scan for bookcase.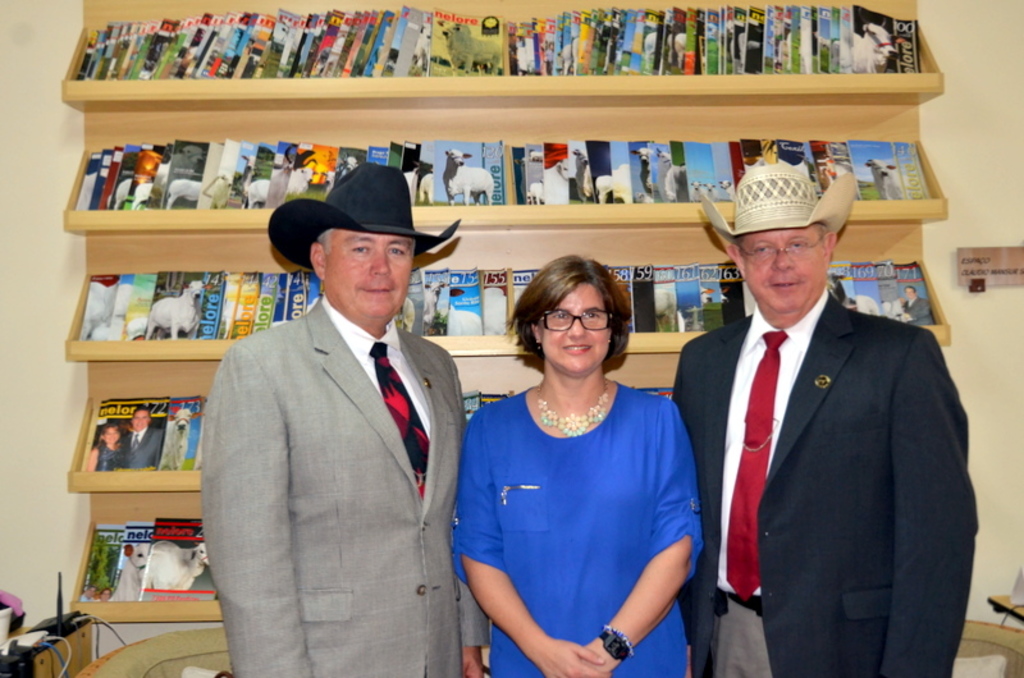
Scan result: {"x1": 60, "y1": 0, "x2": 952, "y2": 627}.
